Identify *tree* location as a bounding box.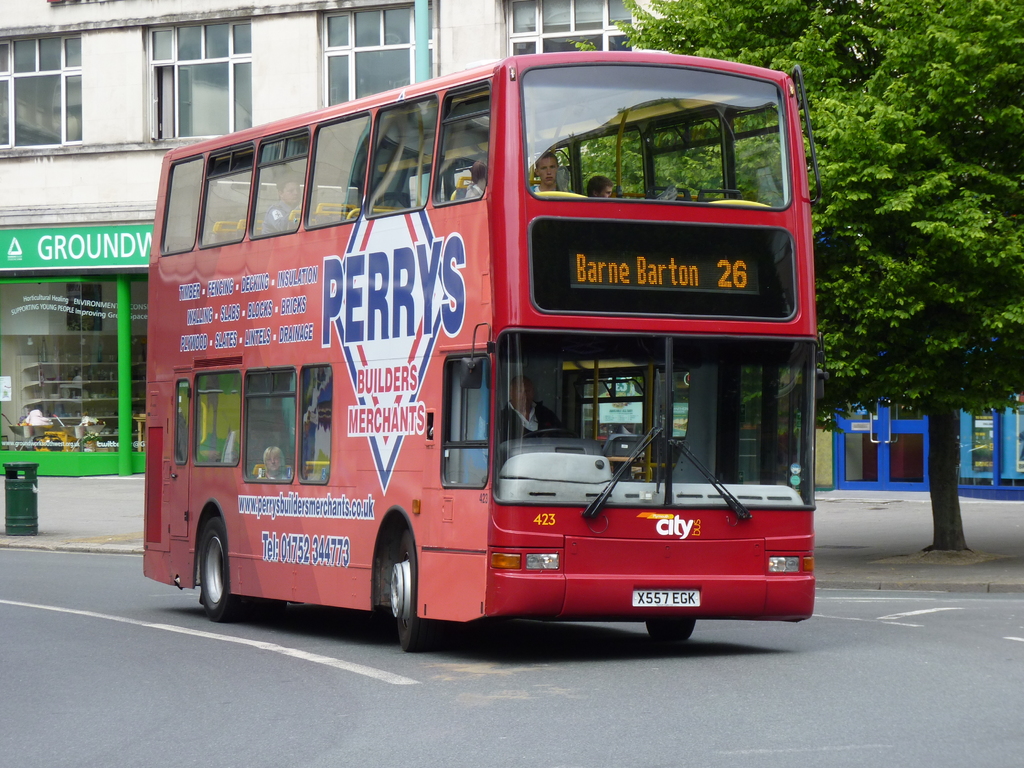
553/3/1023/543.
